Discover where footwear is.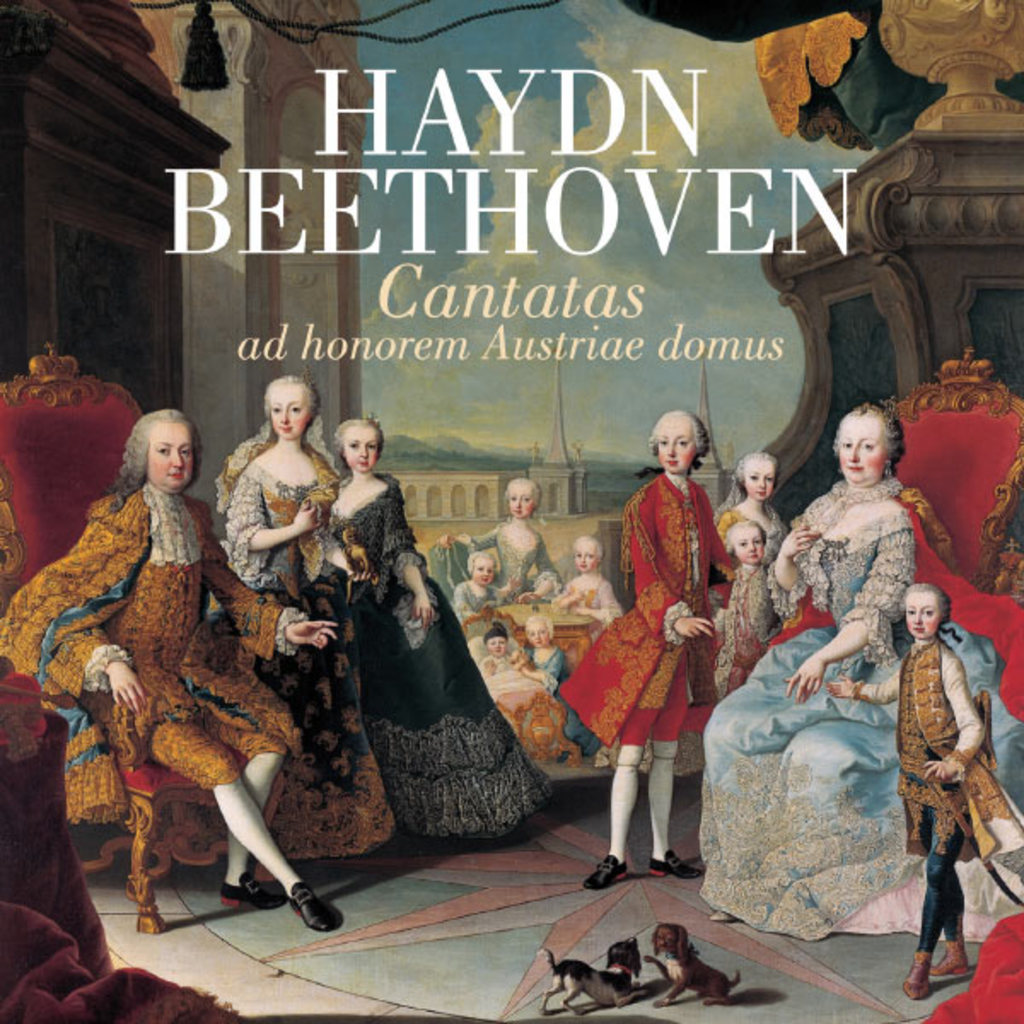
Discovered at box(210, 867, 275, 906).
